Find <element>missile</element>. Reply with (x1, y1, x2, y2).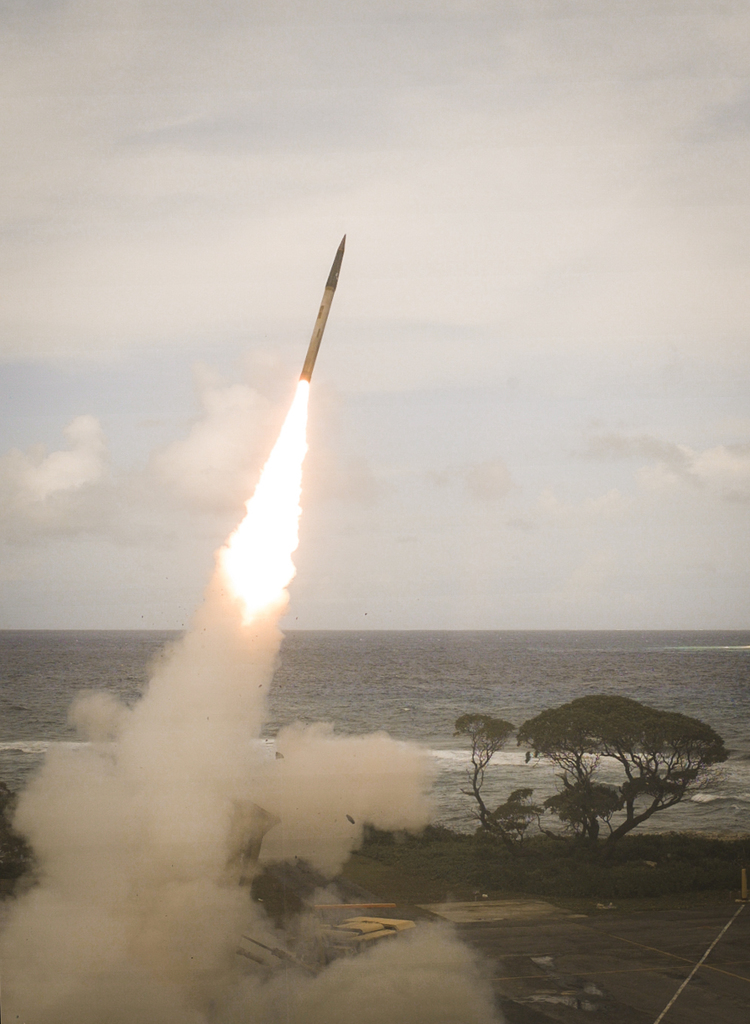
(297, 235, 348, 388).
